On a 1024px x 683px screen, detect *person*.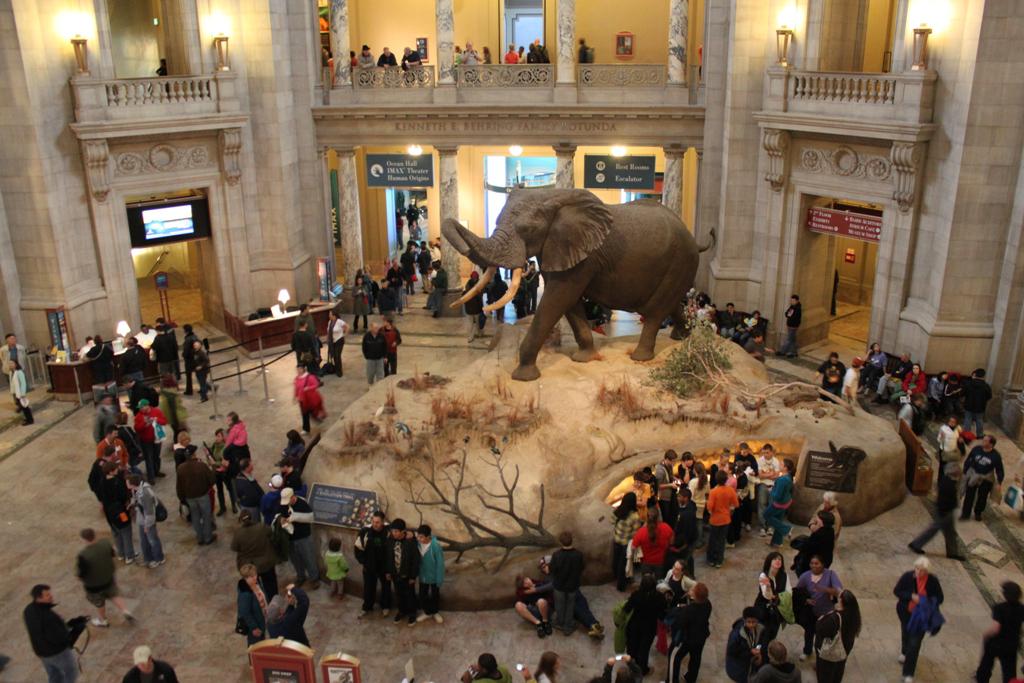
(x1=727, y1=604, x2=762, y2=681).
